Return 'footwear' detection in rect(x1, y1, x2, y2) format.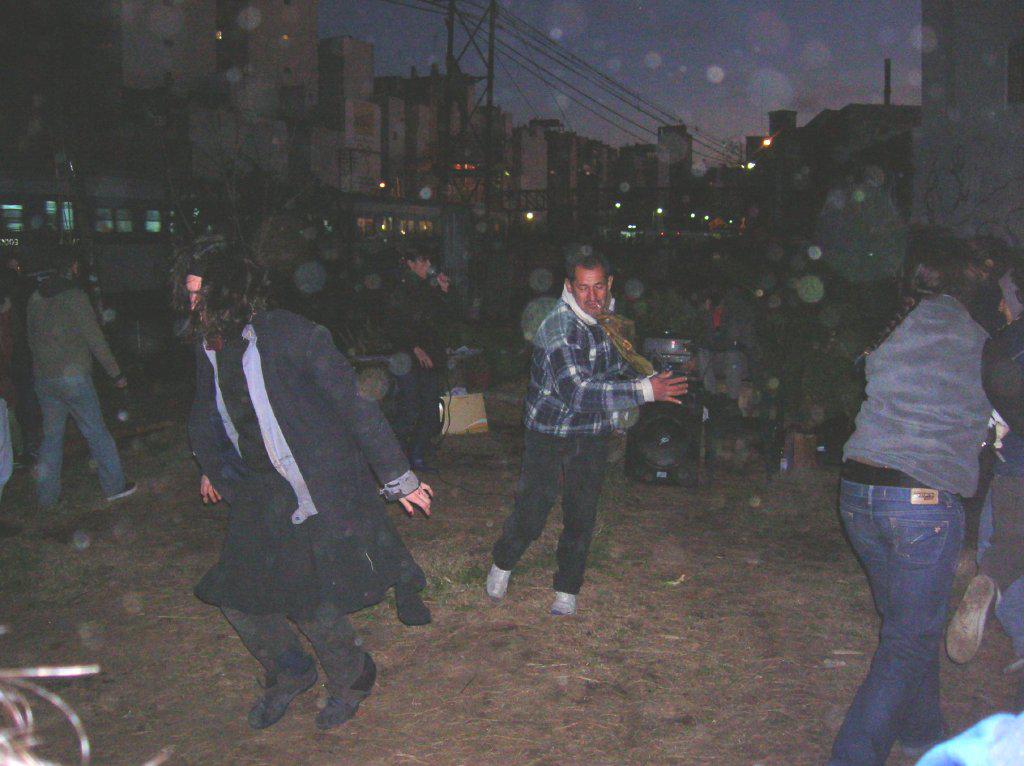
rect(316, 646, 377, 732).
